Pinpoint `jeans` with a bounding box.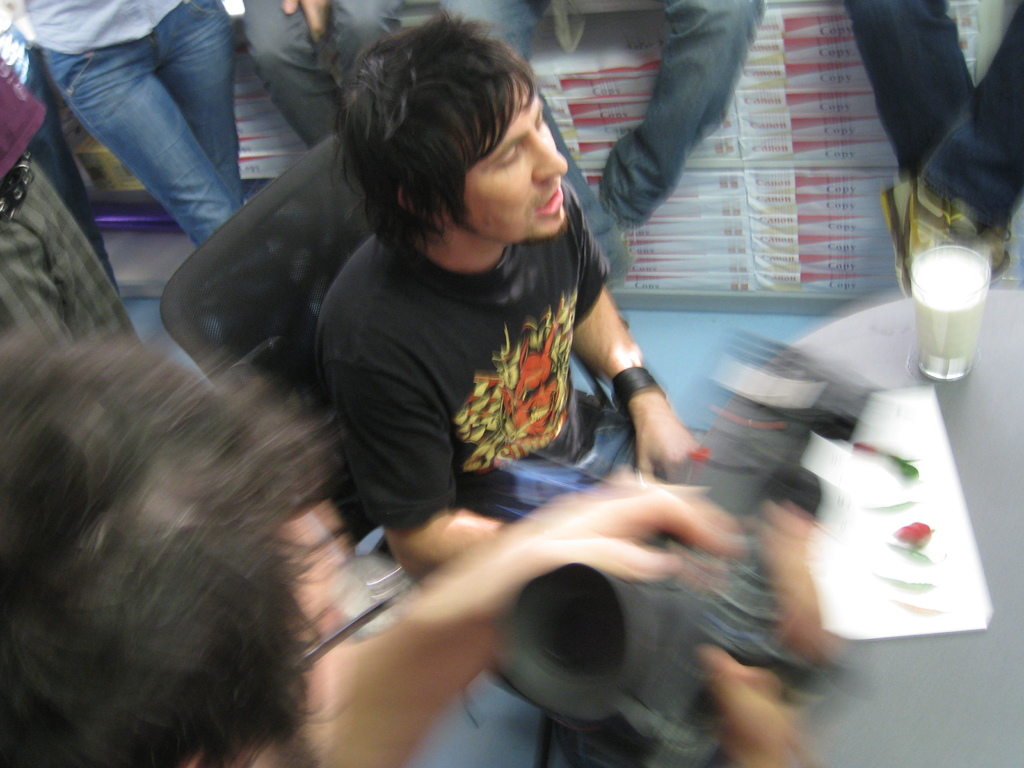
<bbox>42, 5, 259, 263</bbox>.
